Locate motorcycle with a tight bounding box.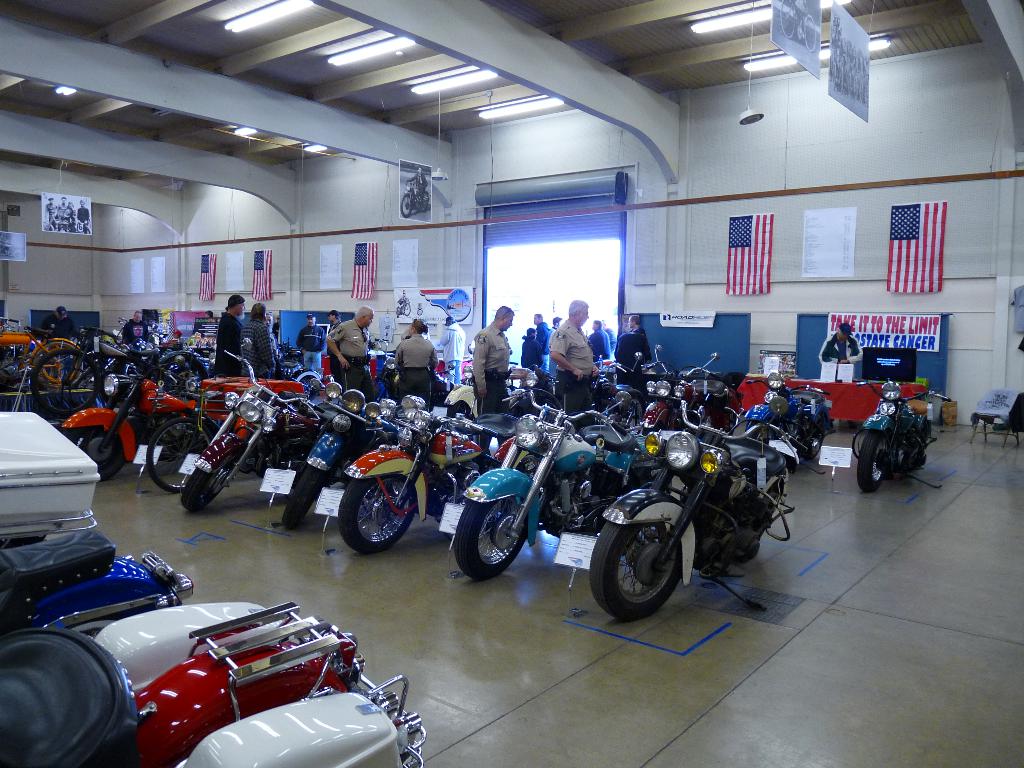
(x1=443, y1=346, x2=532, y2=416).
